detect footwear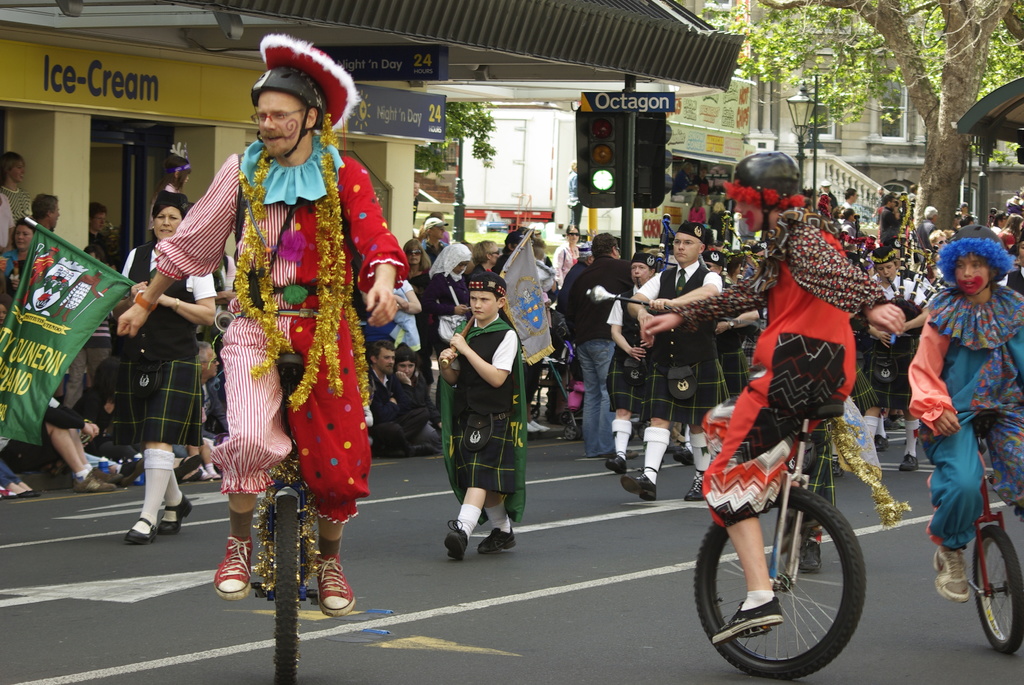
641, 310, 683, 350
